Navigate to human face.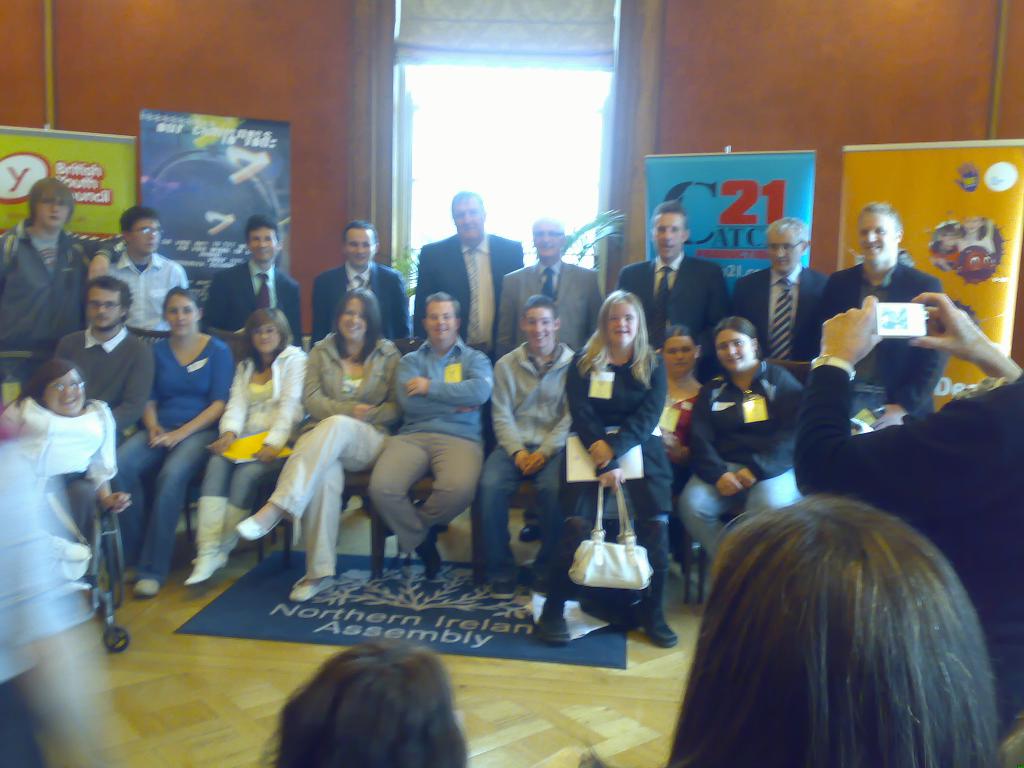
Navigation target: [x1=607, y1=302, x2=638, y2=343].
